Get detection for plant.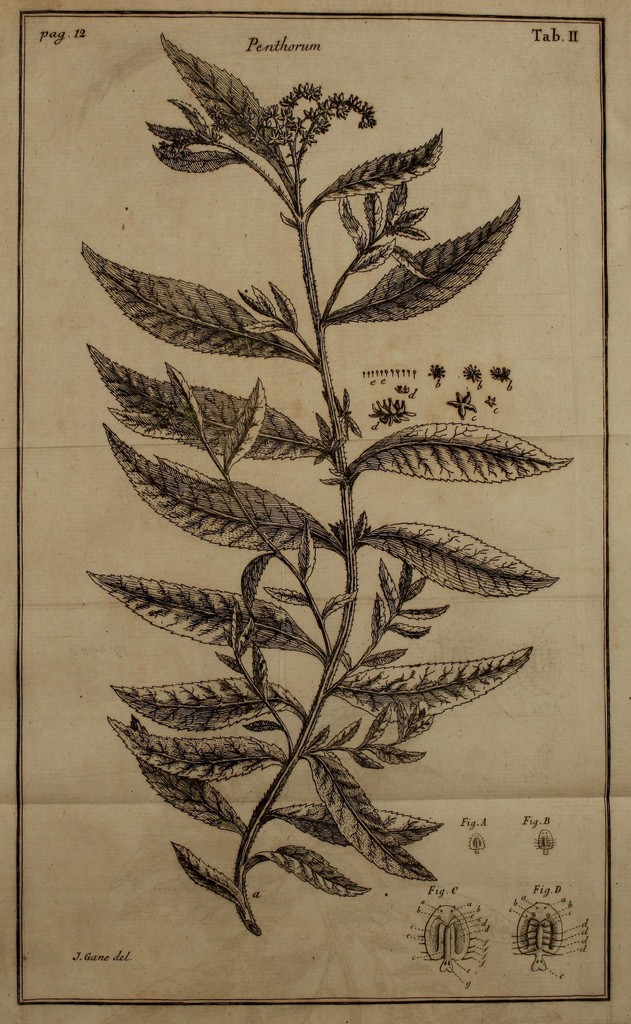
Detection: bbox(79, 15, 571, 932).
